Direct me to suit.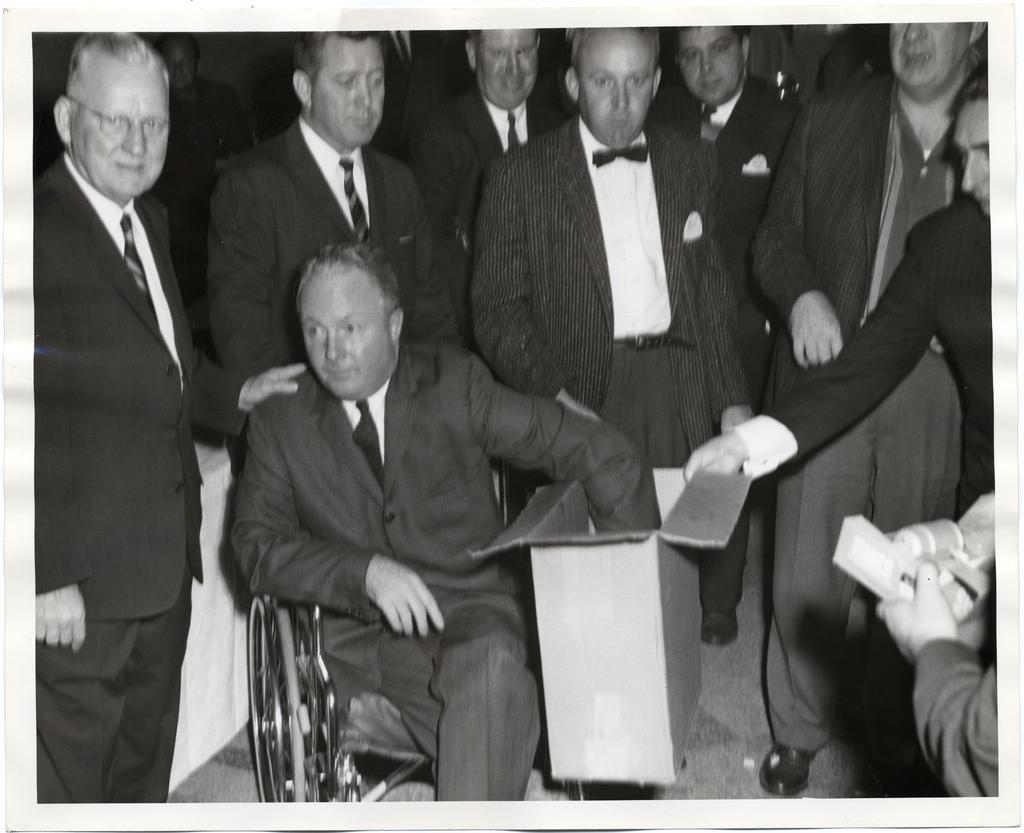
Direction: Rect(467, 117, 748, 399).
